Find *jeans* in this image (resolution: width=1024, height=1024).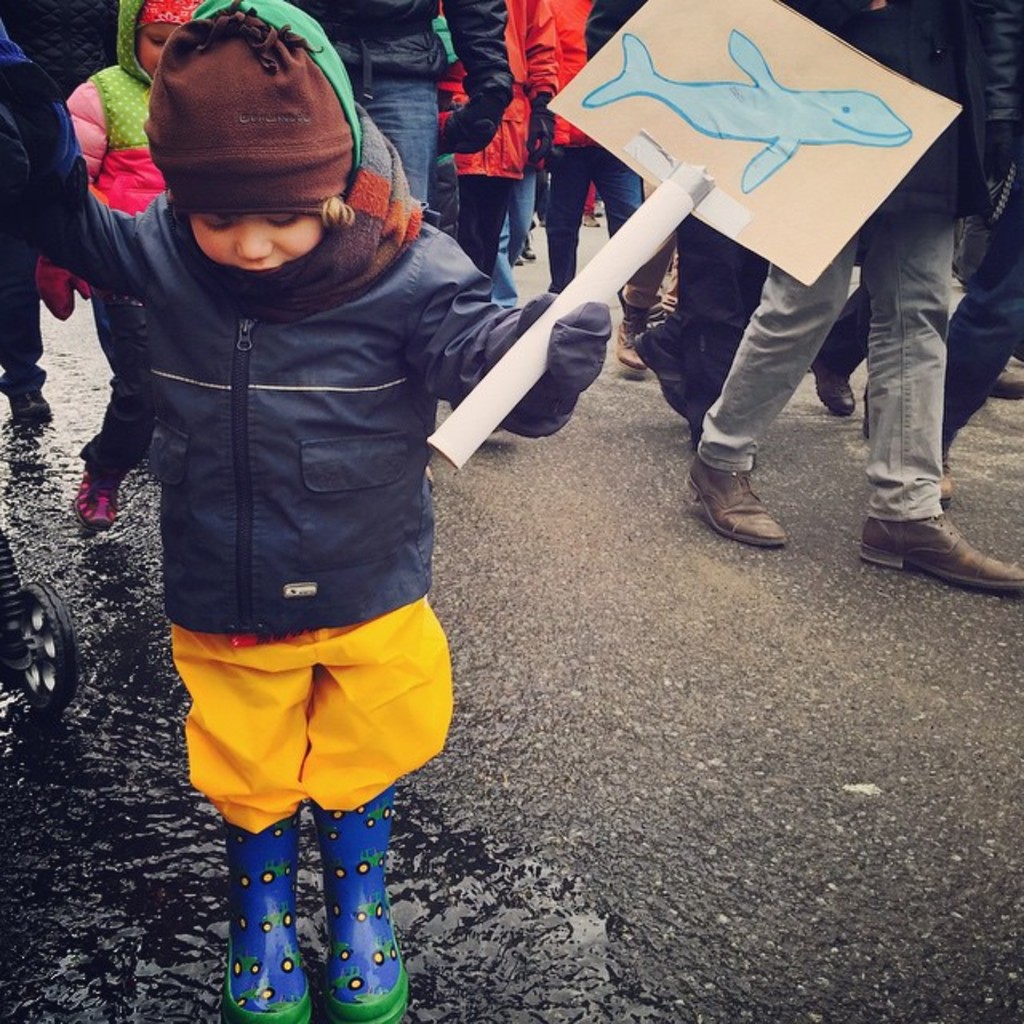
locate(85, 294, 141, 493).
